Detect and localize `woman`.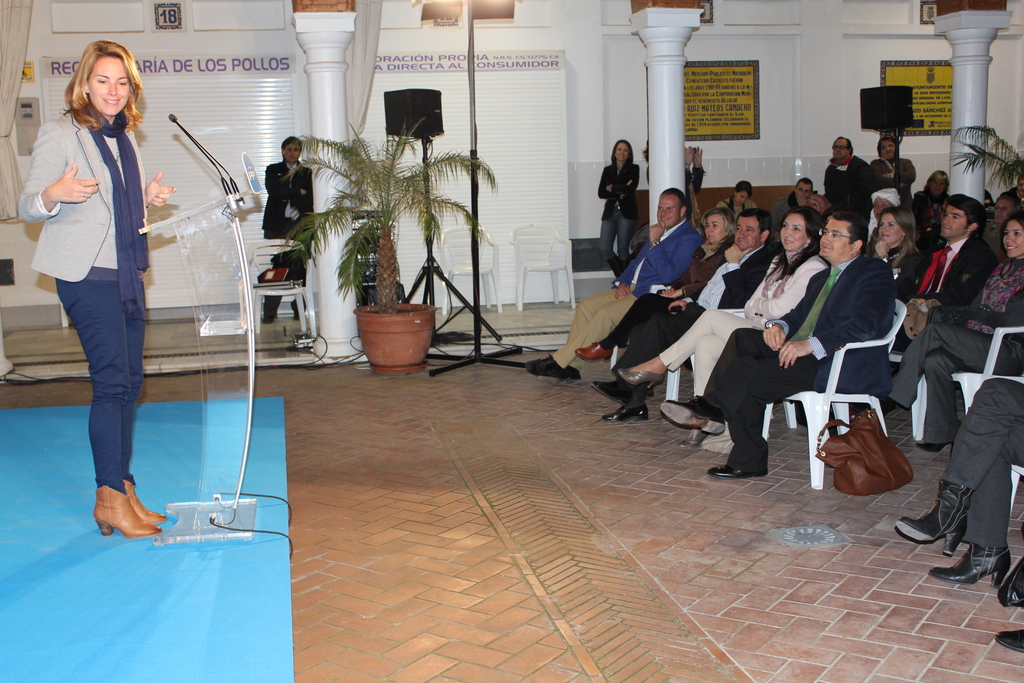
Localized at (641, 135, 707, 214).
